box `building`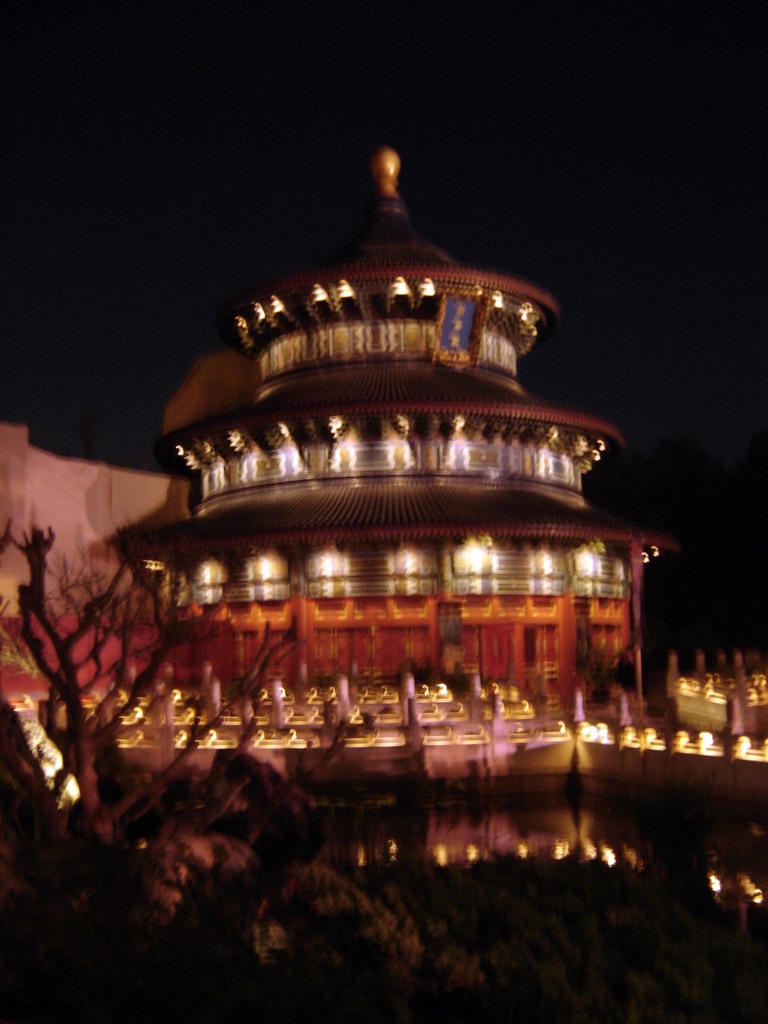
l=0, t=143, r=767, b=937
